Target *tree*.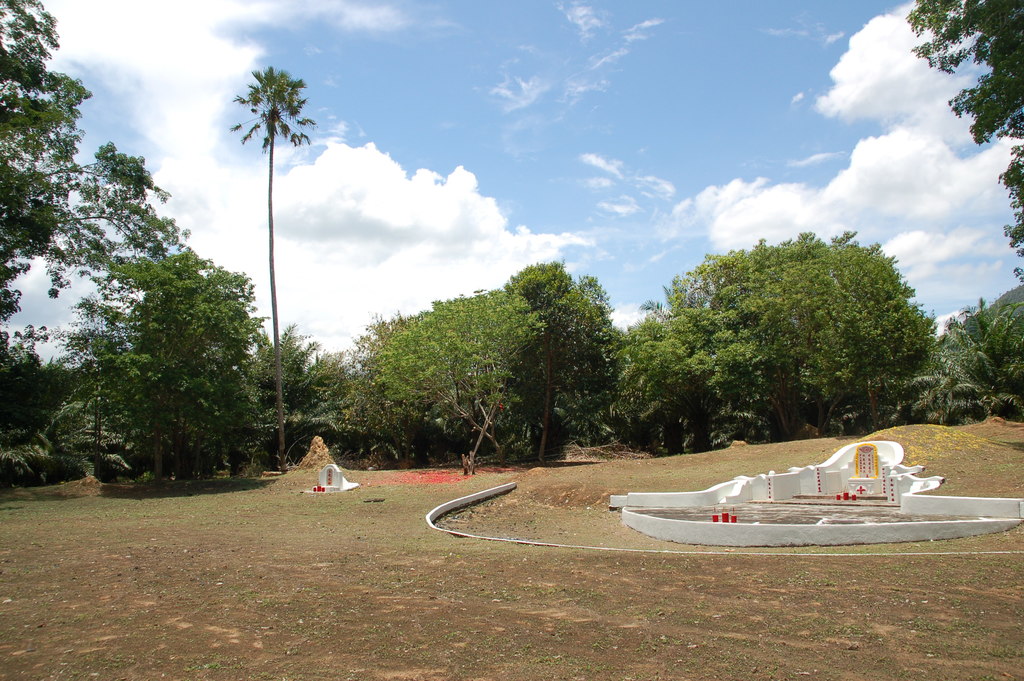
Target region: {"left": 217, "top": 61, "right": 324, "bottom": 473}.
